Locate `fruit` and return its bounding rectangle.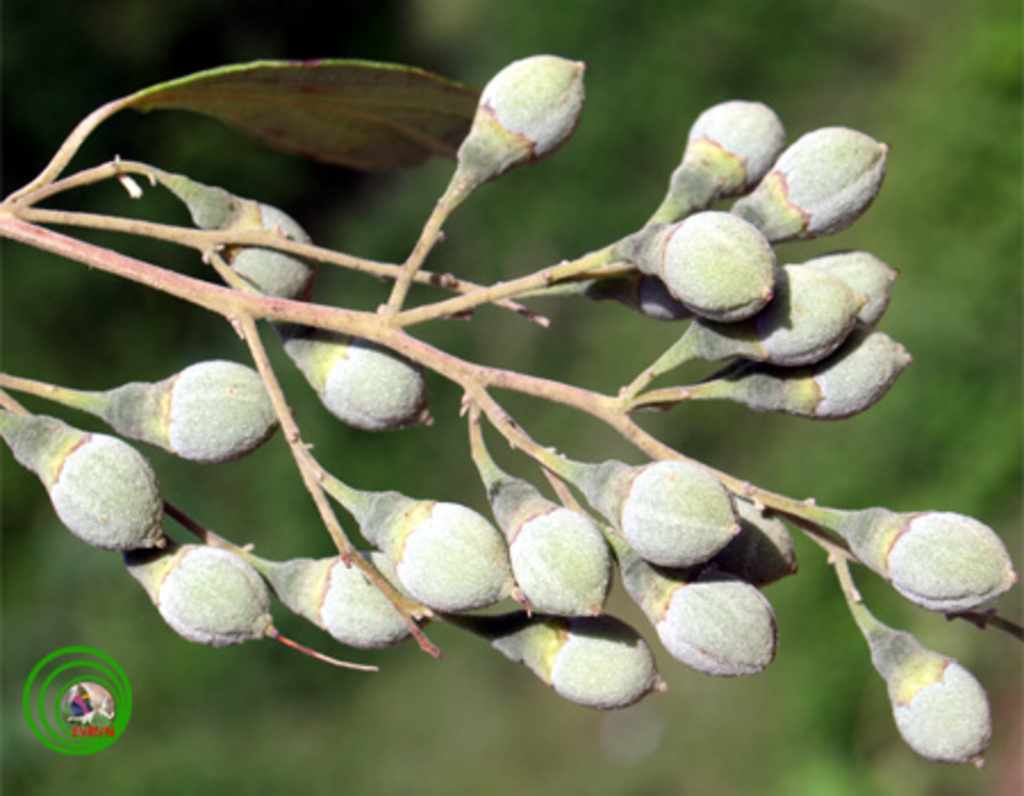
rect(271, 548, 430, 648).
